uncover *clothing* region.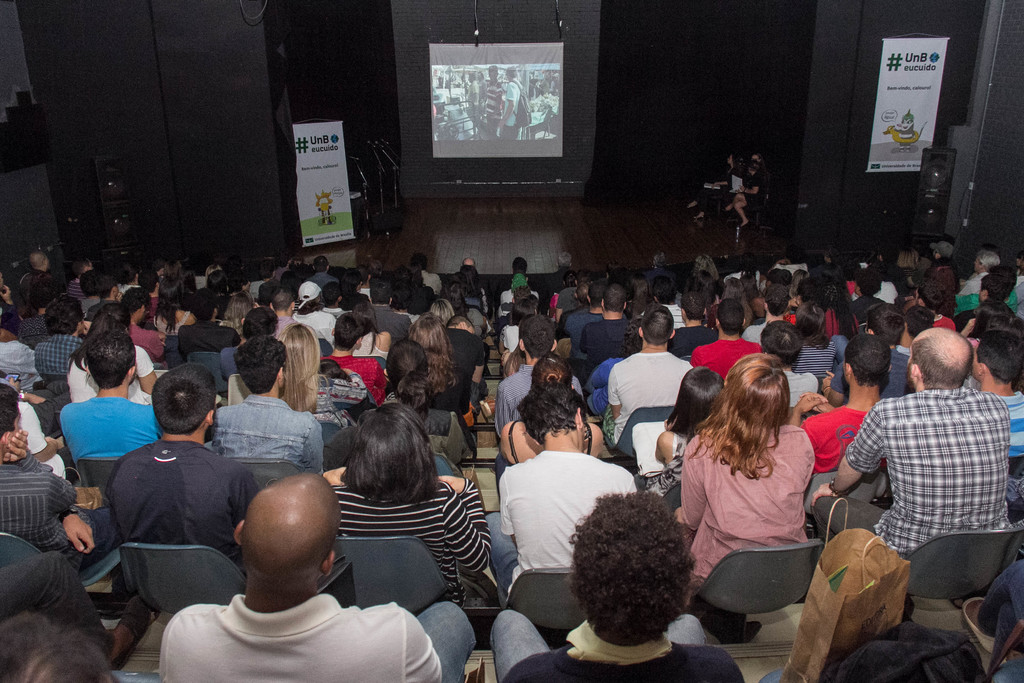
Uncovered: box=[493, 418, 591, 469].
